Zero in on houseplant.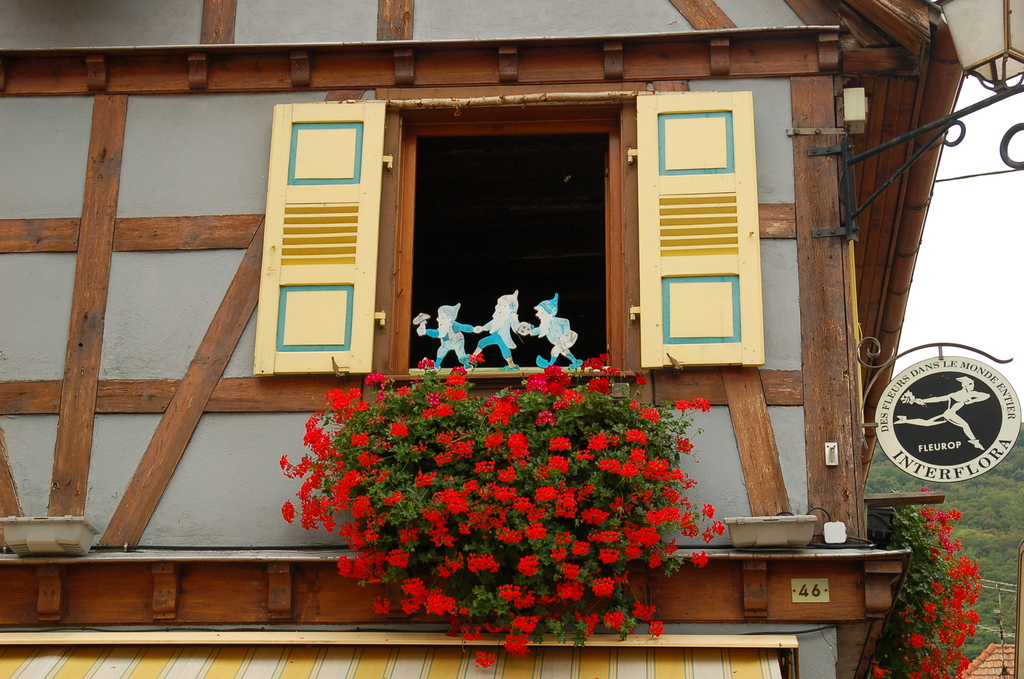
Zeroed in: region(284, 356, 732, 640).
